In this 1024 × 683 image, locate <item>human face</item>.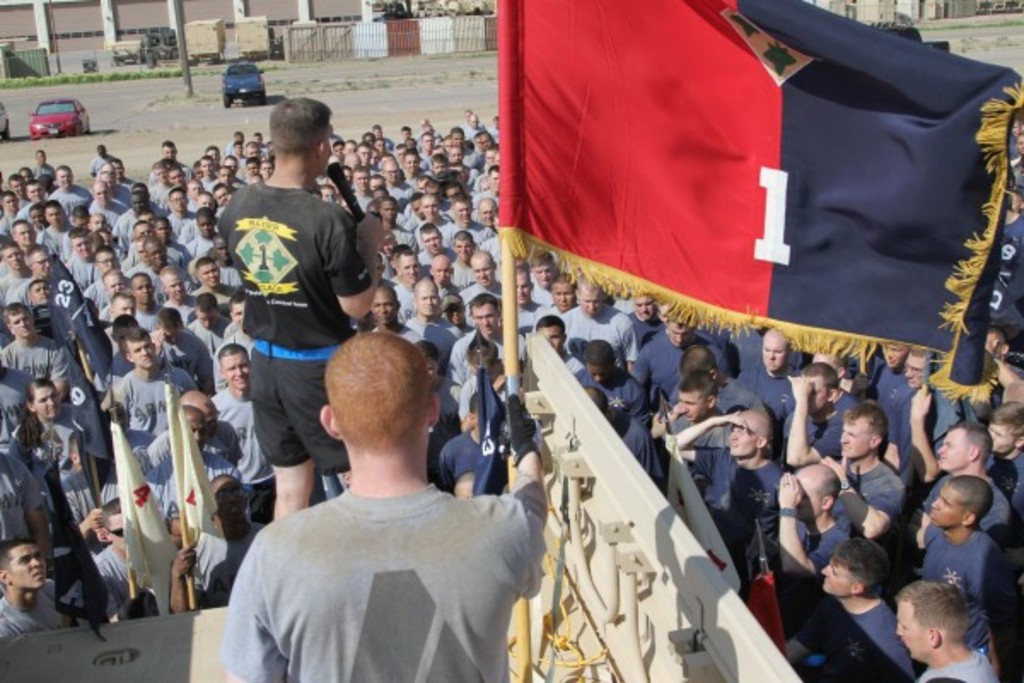
Bounding box: <bbox>625, 283, 659, 321</bbox>.
